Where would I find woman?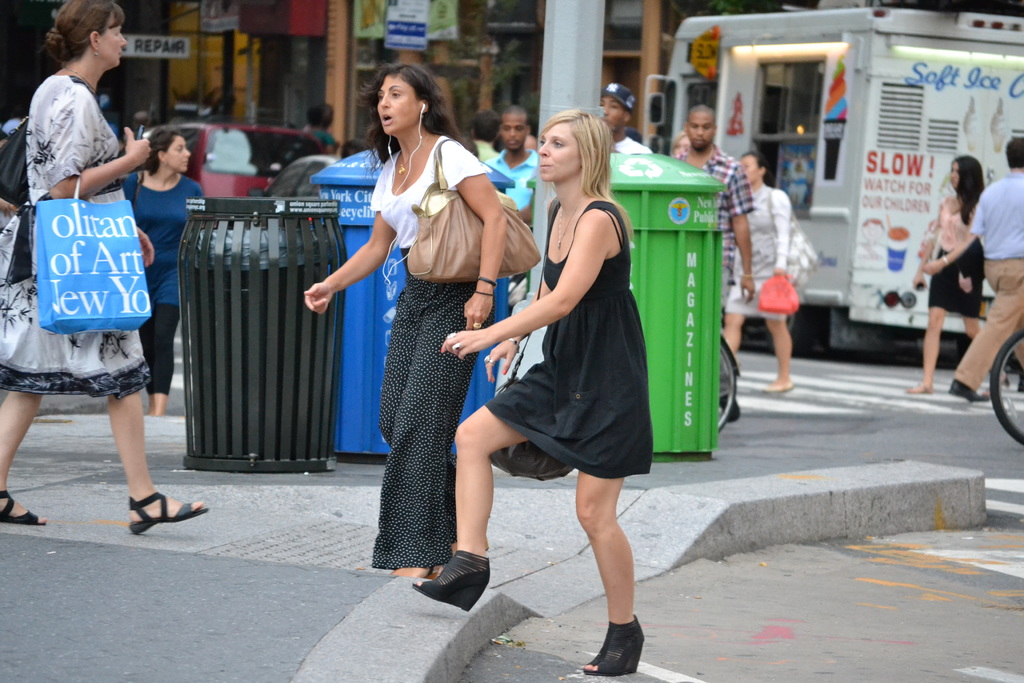
At 408:101:644:673.
